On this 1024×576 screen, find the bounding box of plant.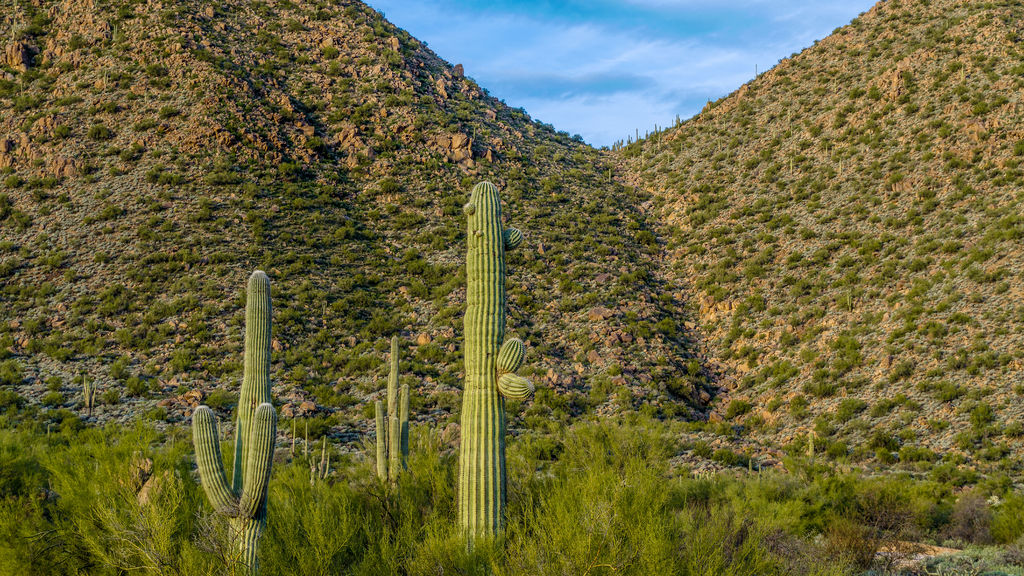
Bounding box: detection(881, 356, 916, 379).
